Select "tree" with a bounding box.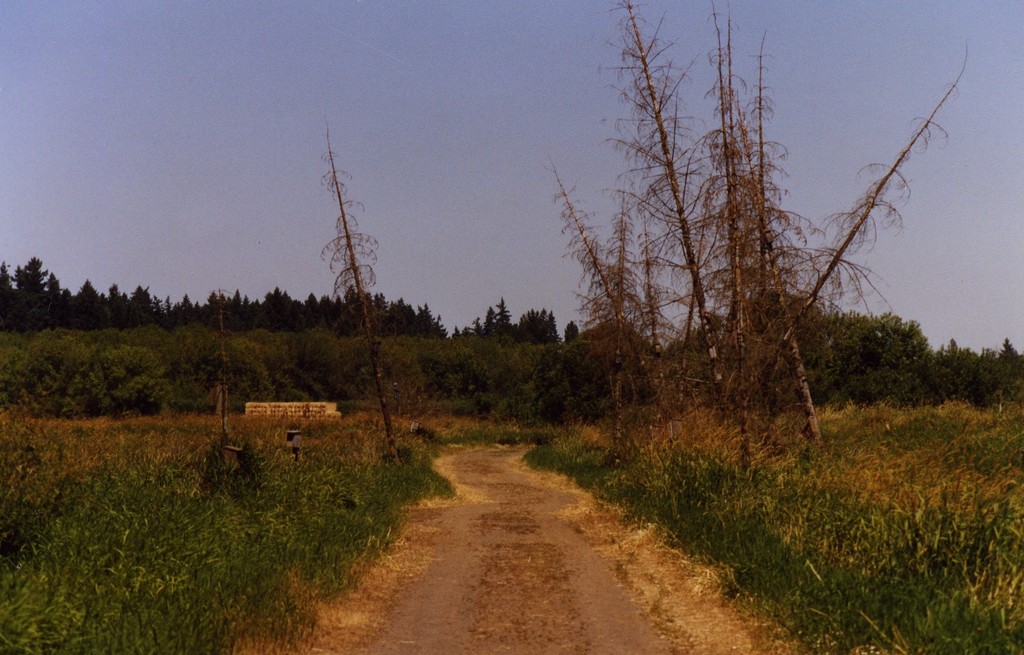
<bbox>518, 27, 966, 500</bbox>.
